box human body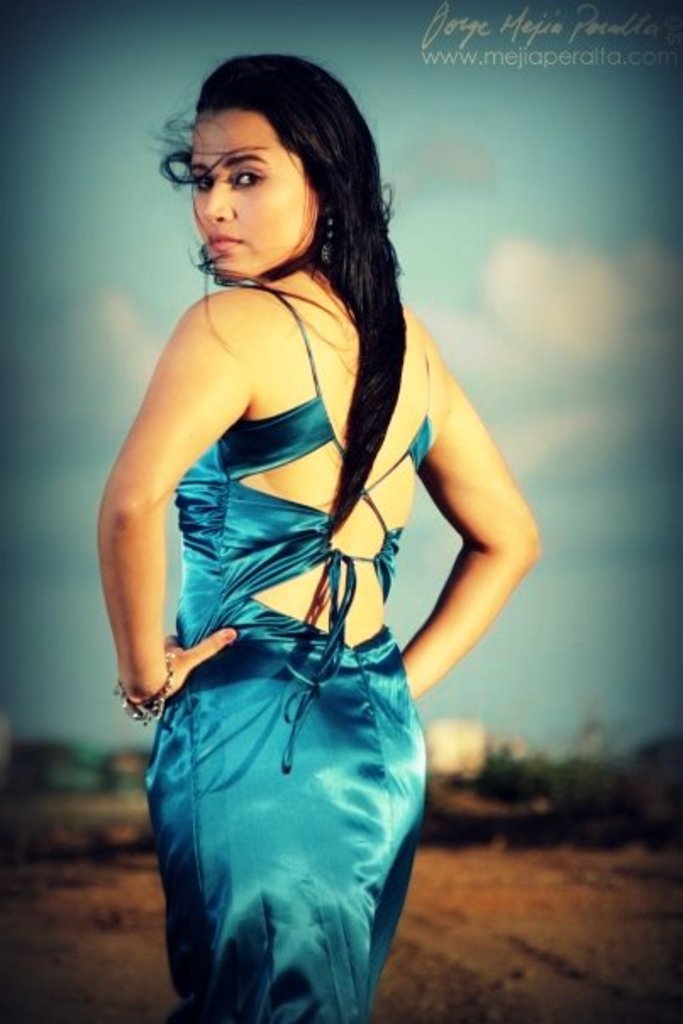
[75, 46, 524, 983]
